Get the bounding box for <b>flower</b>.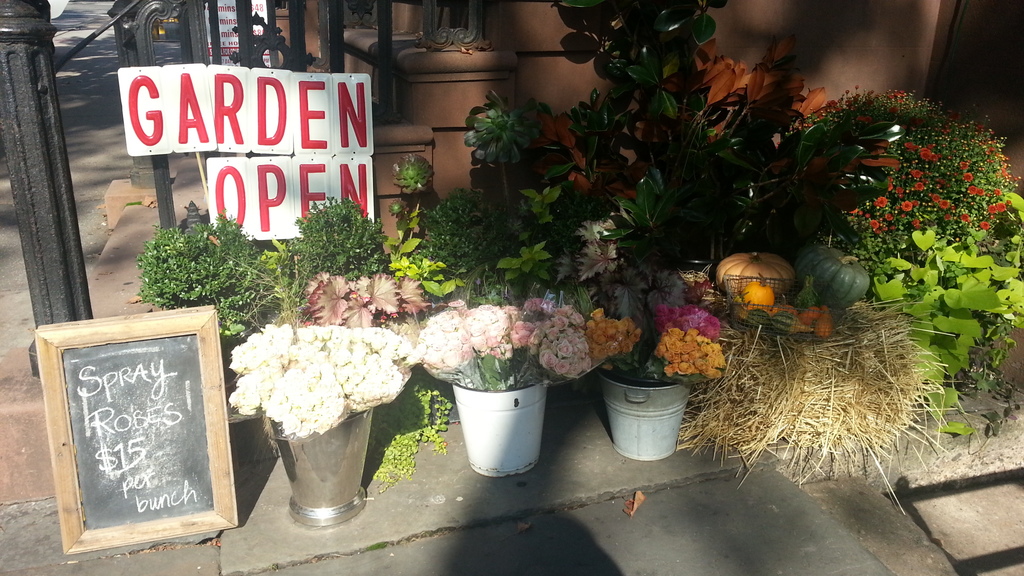
<bbox>696, 360, 710, 371</bbox>.
